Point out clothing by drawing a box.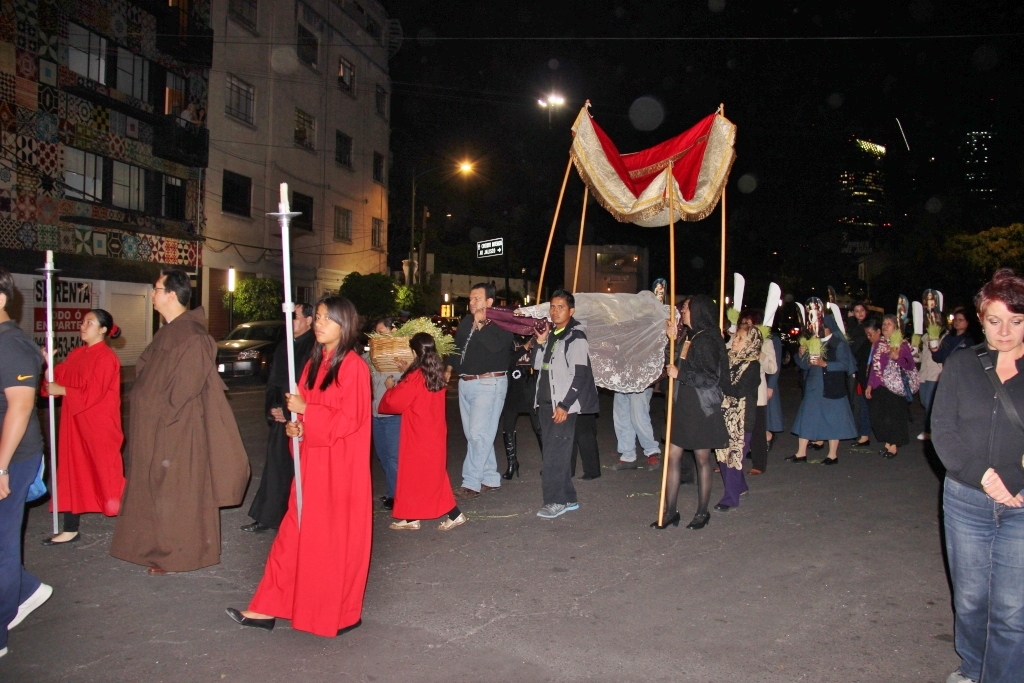
Rect(533, 315, 587, 505).
